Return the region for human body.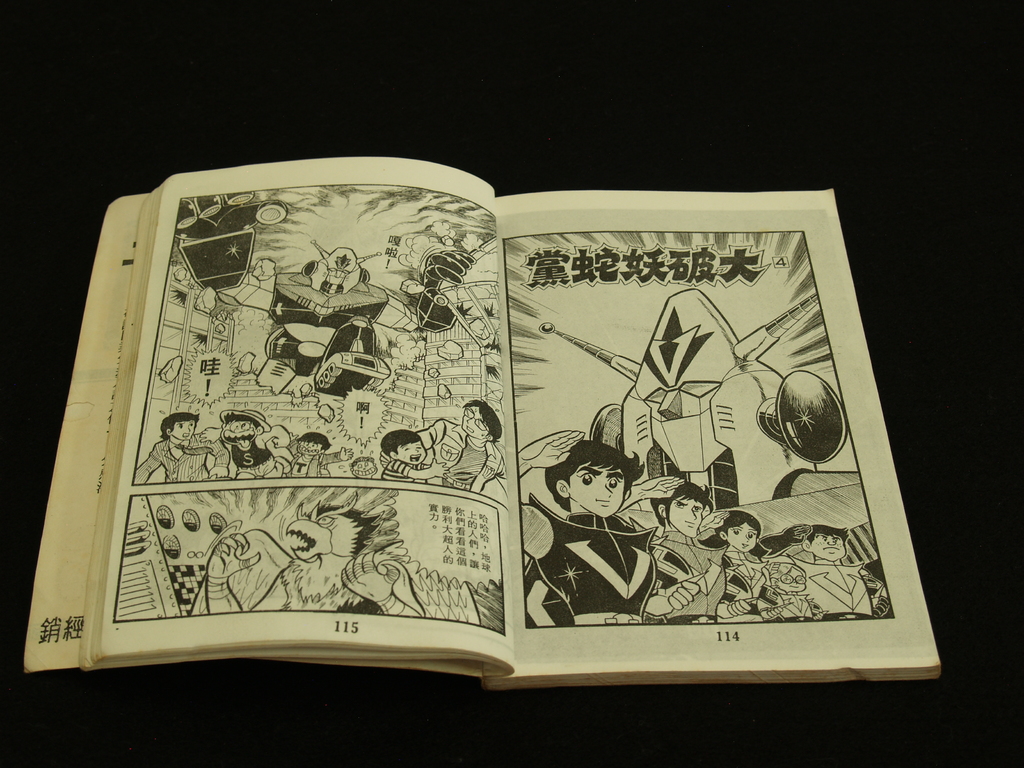
region(703, 508, 773, 620).
